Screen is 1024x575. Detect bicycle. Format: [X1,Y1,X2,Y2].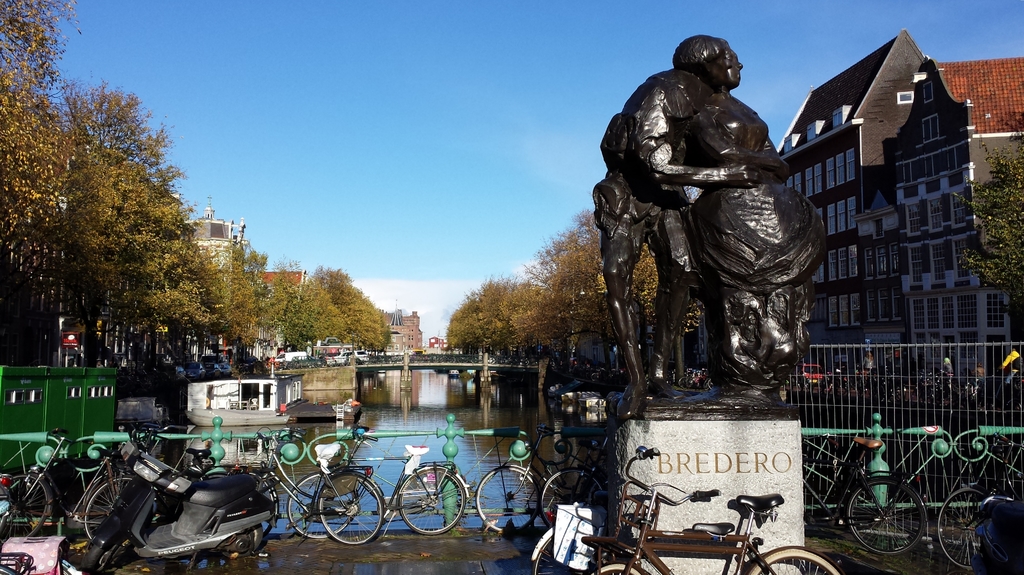
[802,434,926,554].
